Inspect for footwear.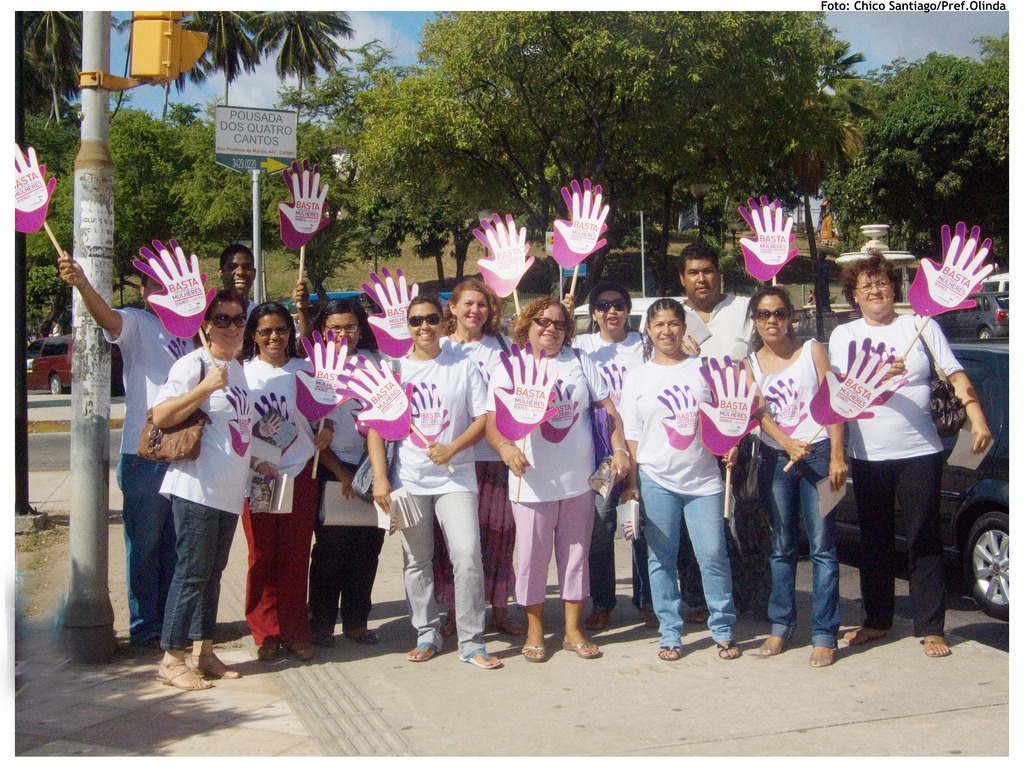
Inspection: pyautogui.locateOnScreen(253, 641, 286, 659).
